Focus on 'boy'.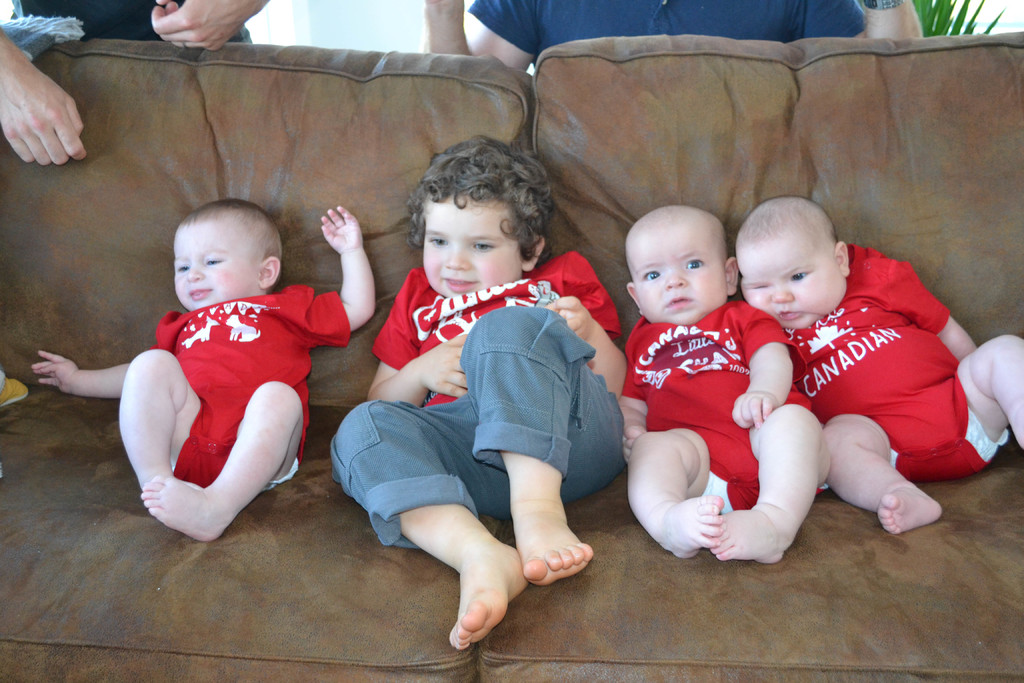
Focused at left=620, top=206, right=829, bottom=566.
